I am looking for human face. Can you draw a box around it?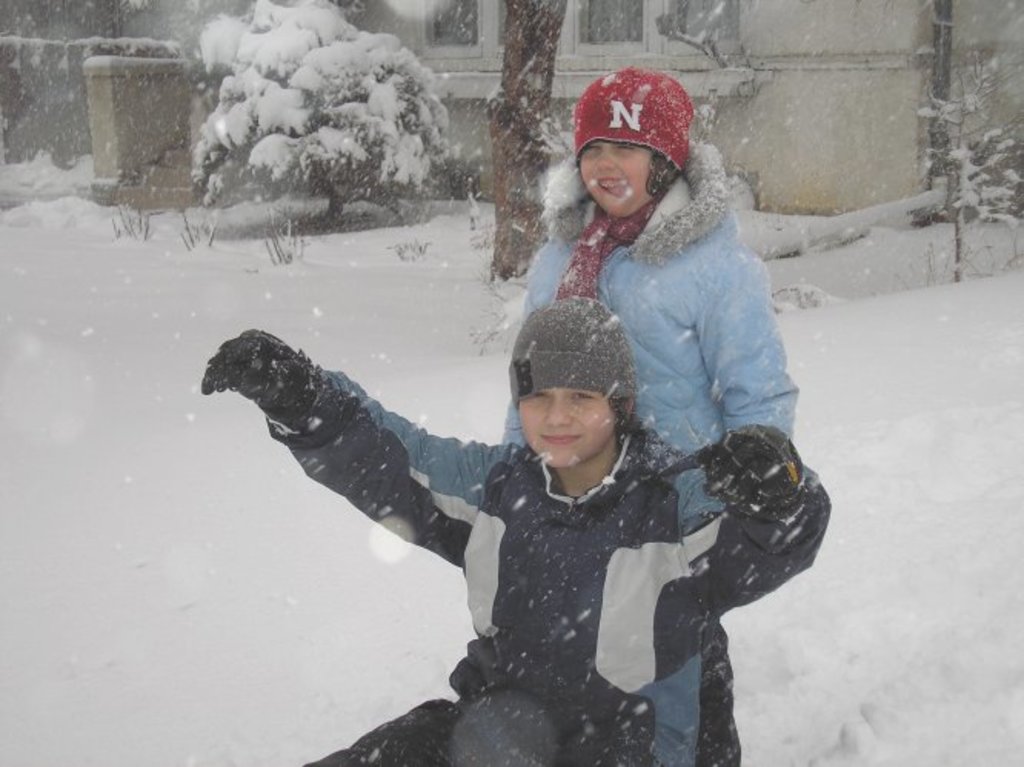
Sure, the bounding box is <region>578, 131, 663, 227</region>.
